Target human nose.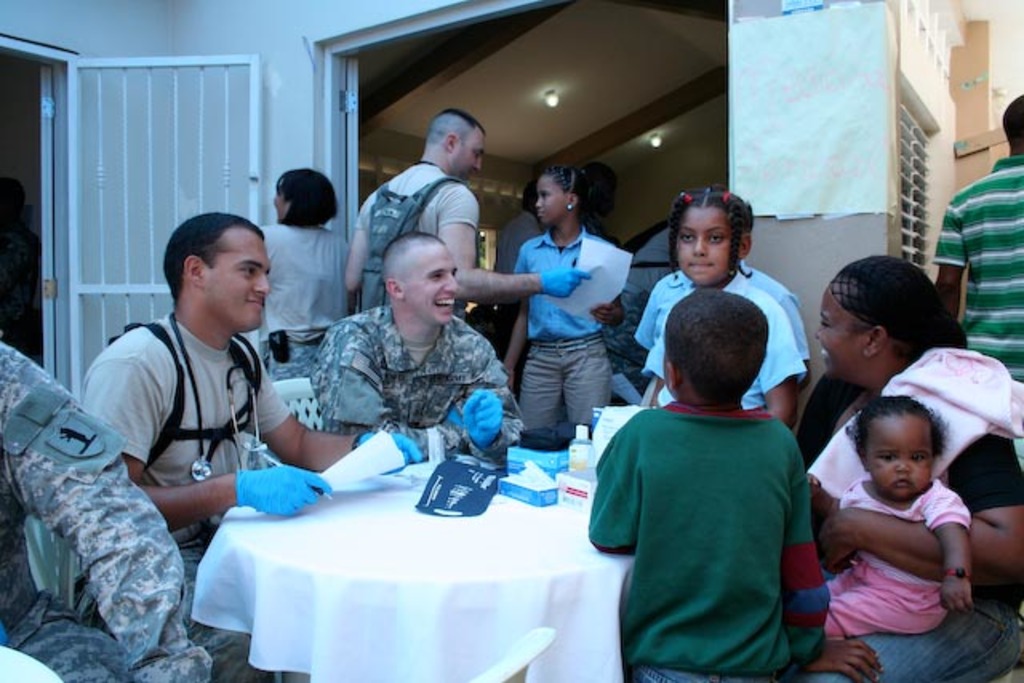
Target region: {"x1": 814, "y1": 325, "x2": 822, "y2": 339}.
